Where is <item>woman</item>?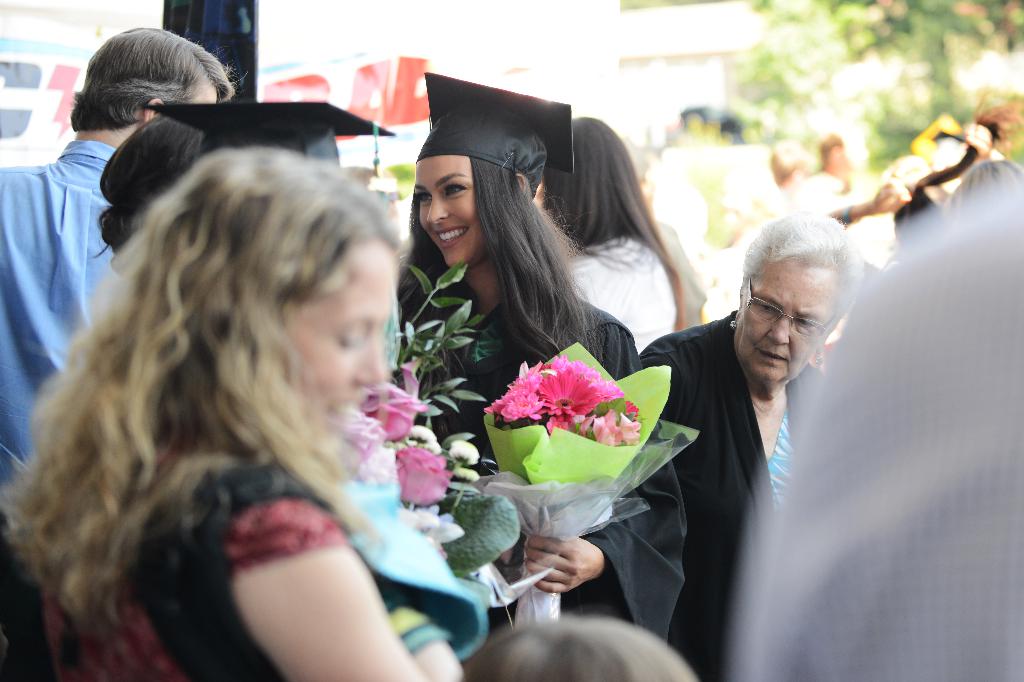
<box>7,145,430,681</box>.
